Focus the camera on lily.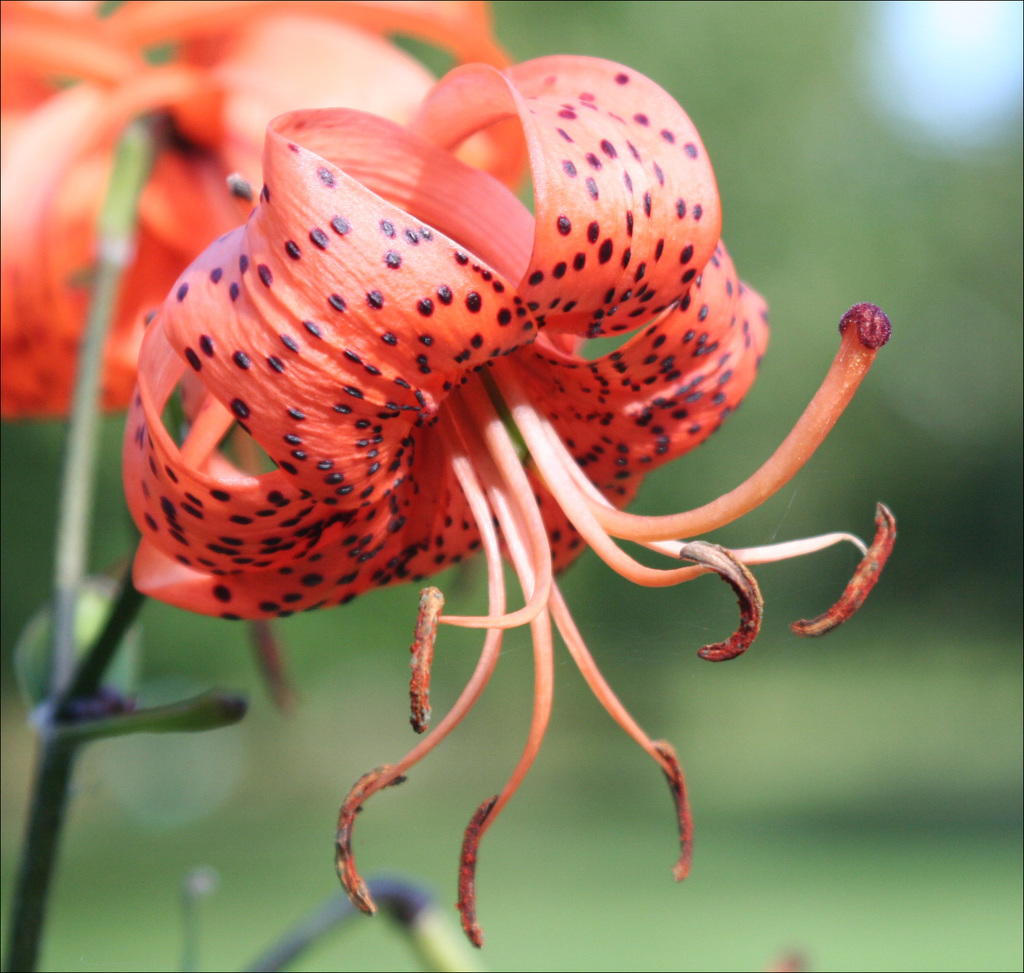
Focus region: pyautogui.locateOnScreen(117, 53, 899, 950).
